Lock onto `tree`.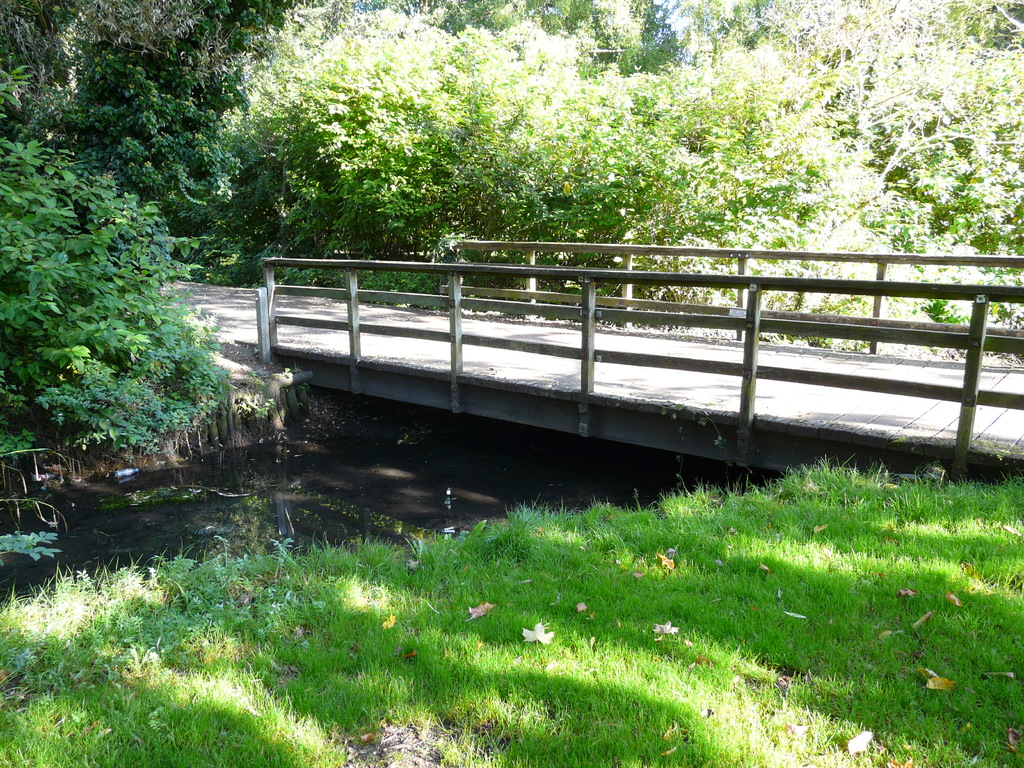
Locked: (43,54,227,239).
